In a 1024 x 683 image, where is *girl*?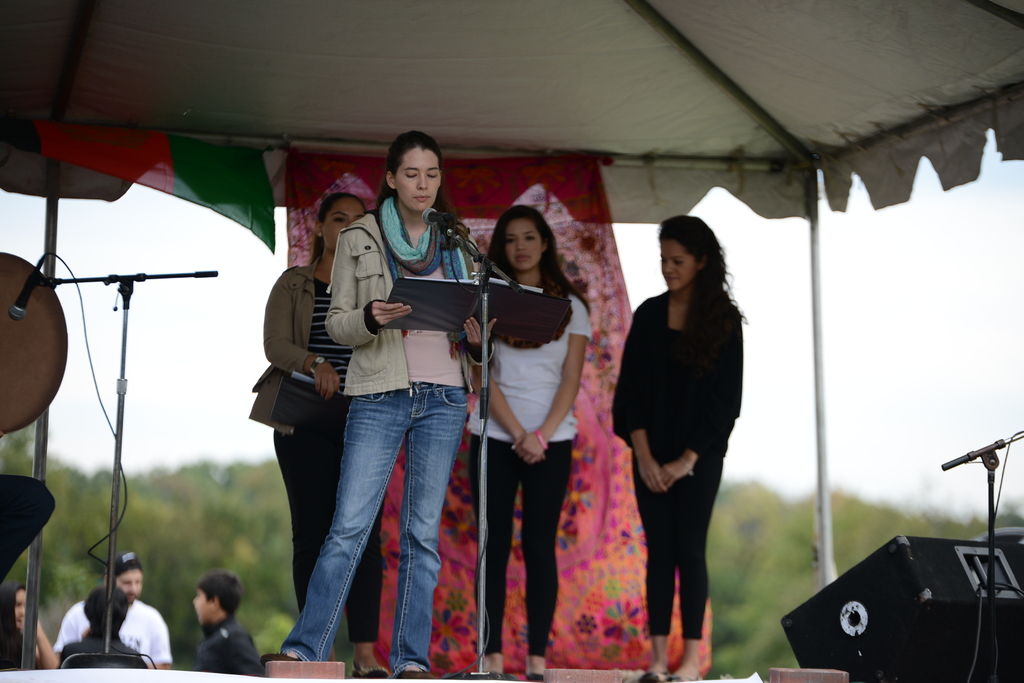
crop(262, 124, 496, 682).
